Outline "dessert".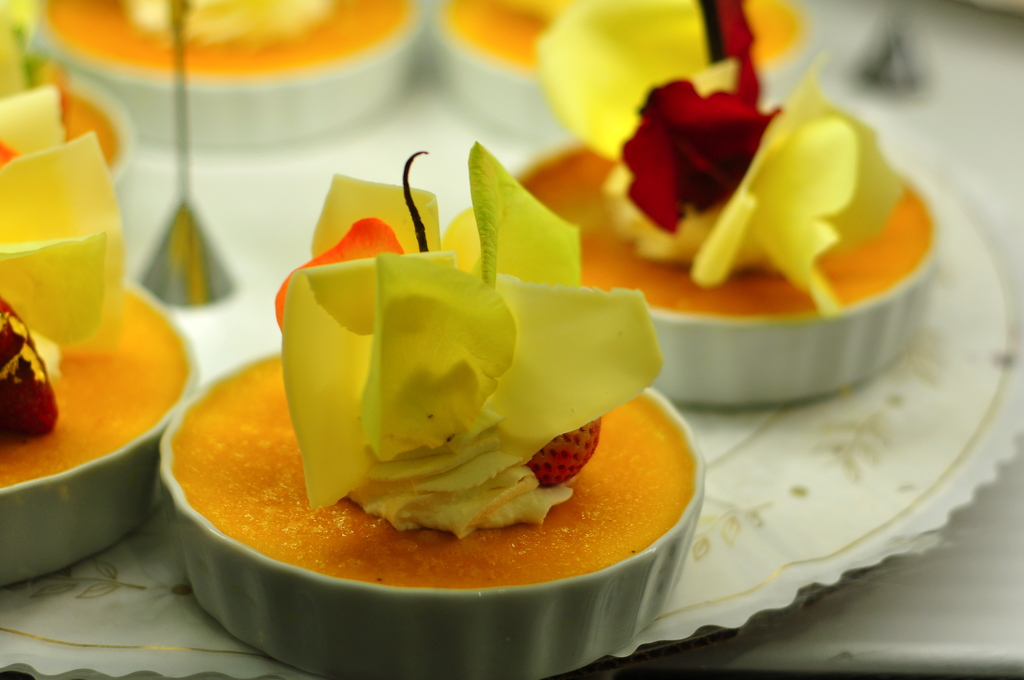
Outline: Rect(0, 0, 140, 206).
